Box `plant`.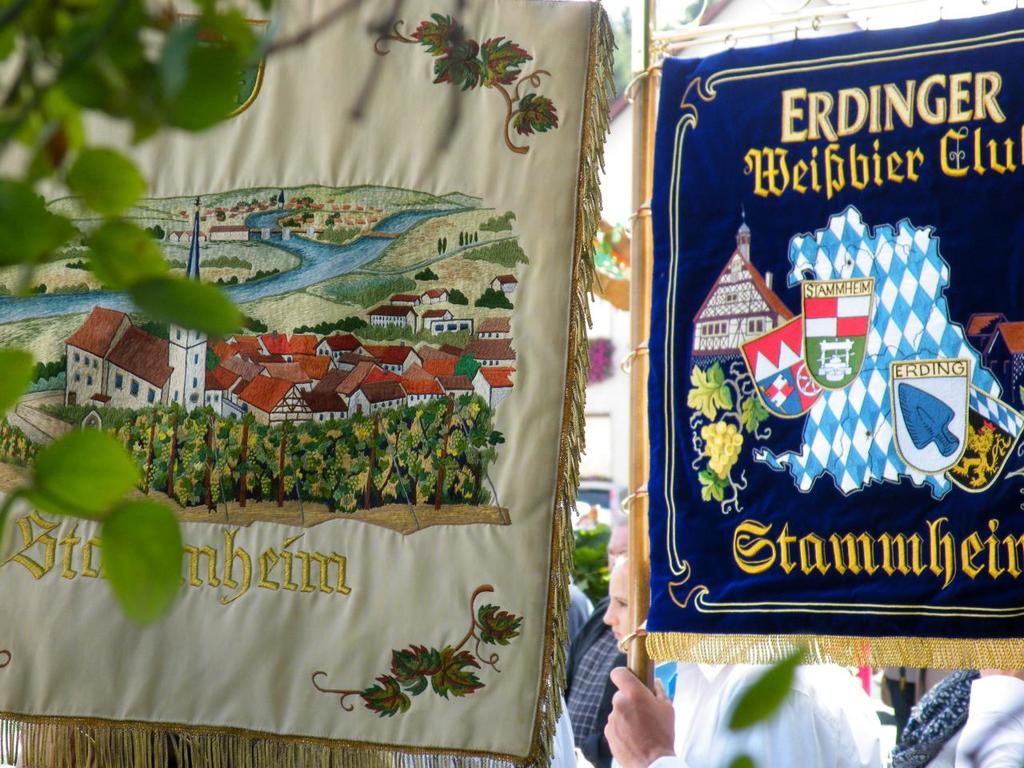
<box>246,262,279,284</box>.
